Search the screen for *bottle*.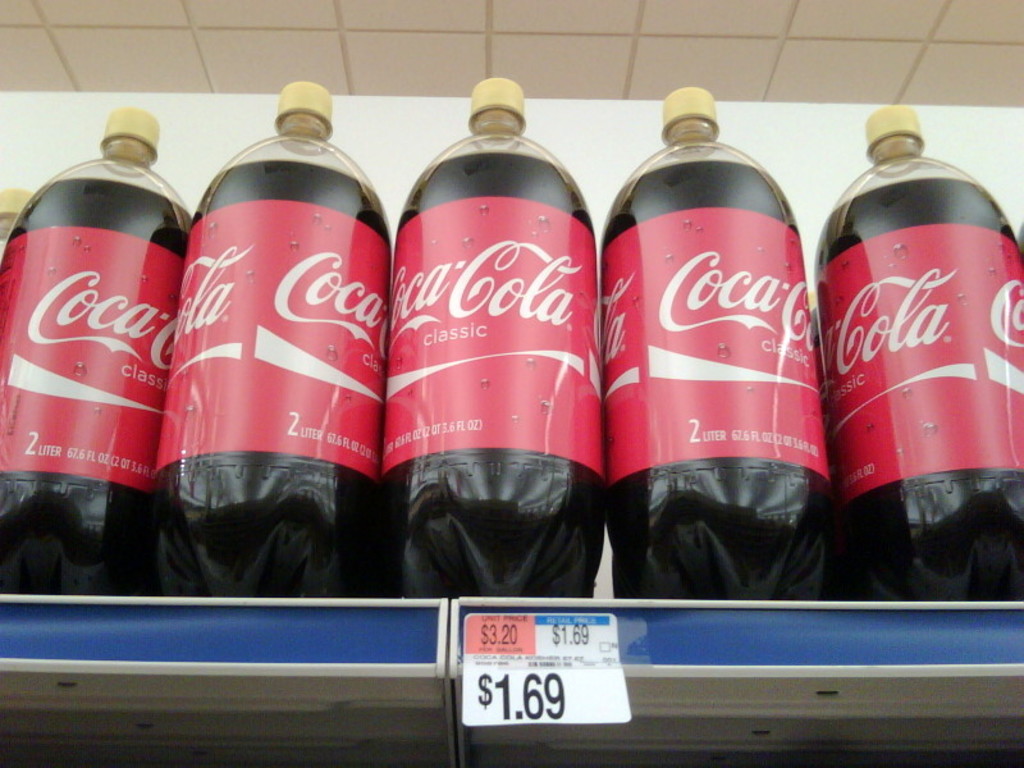
Found at pyautogui.locateOnScreen(0, 104, 191, 586).
